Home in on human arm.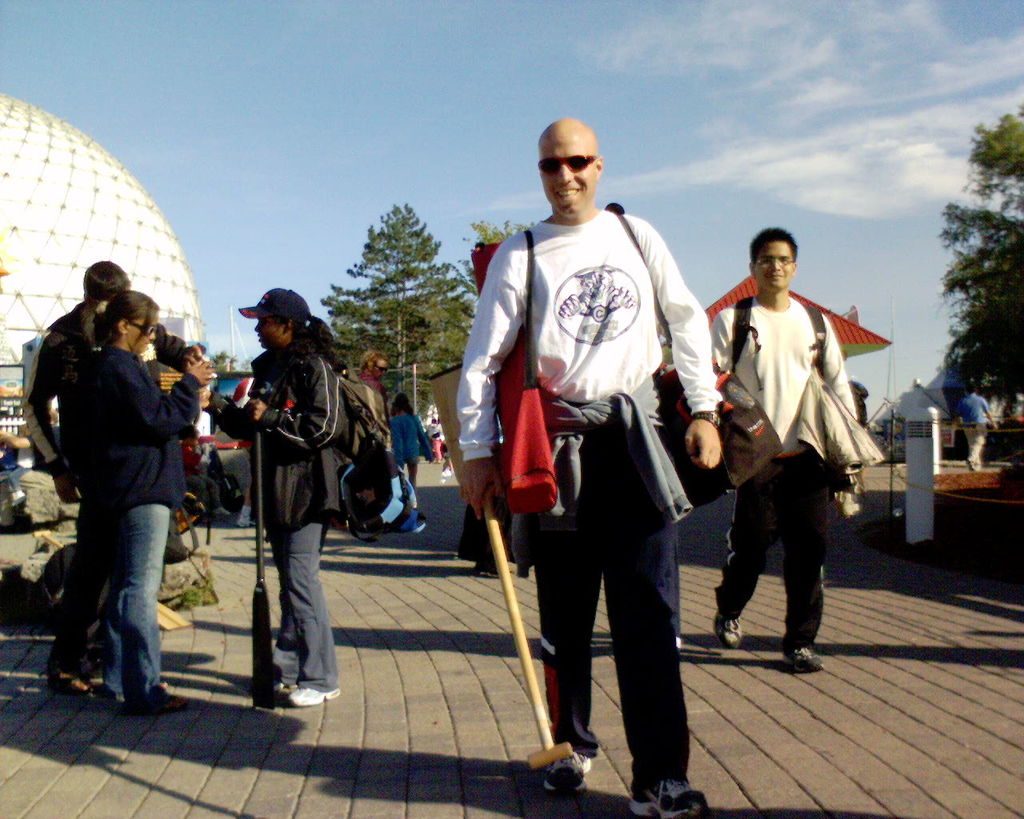
Homed in at [left=390, top=420, right=405, bottom=469].
